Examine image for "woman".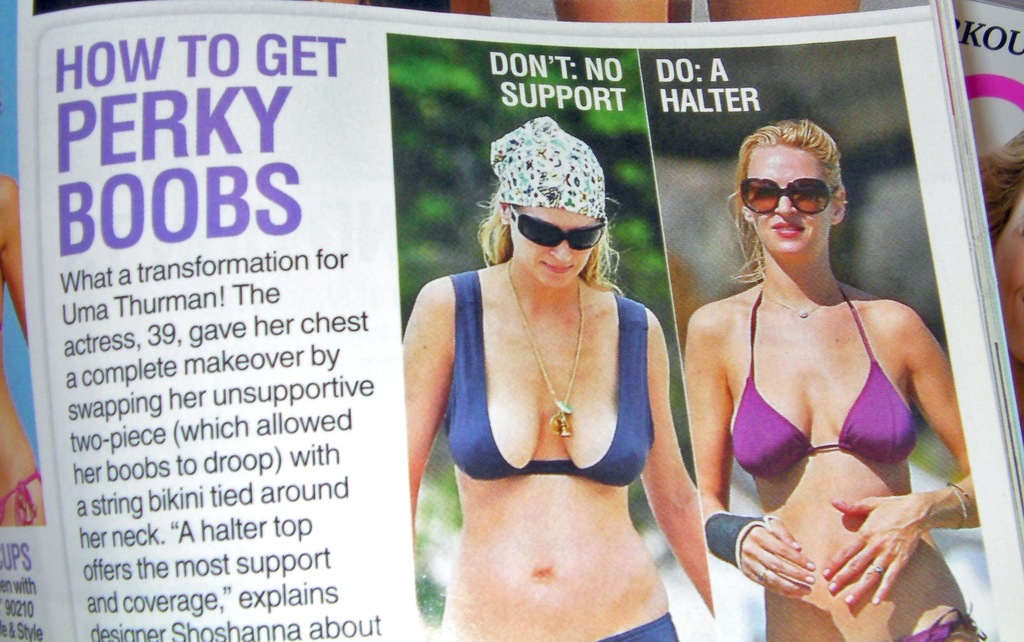
Examination result: bbox(404, 117, 710, 641).
